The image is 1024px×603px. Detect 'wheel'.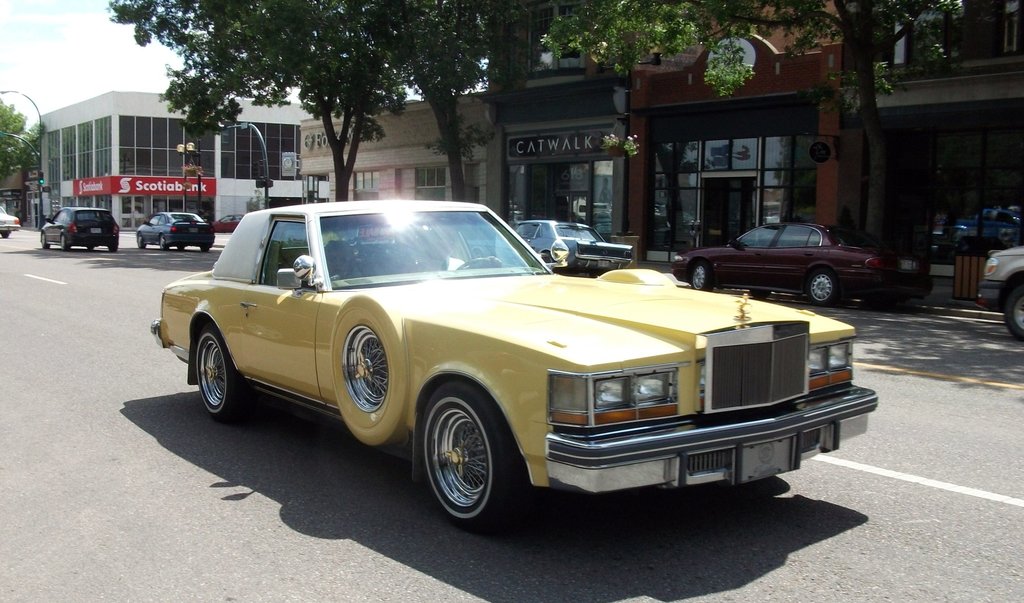
Detection: 321 296 408 452.
